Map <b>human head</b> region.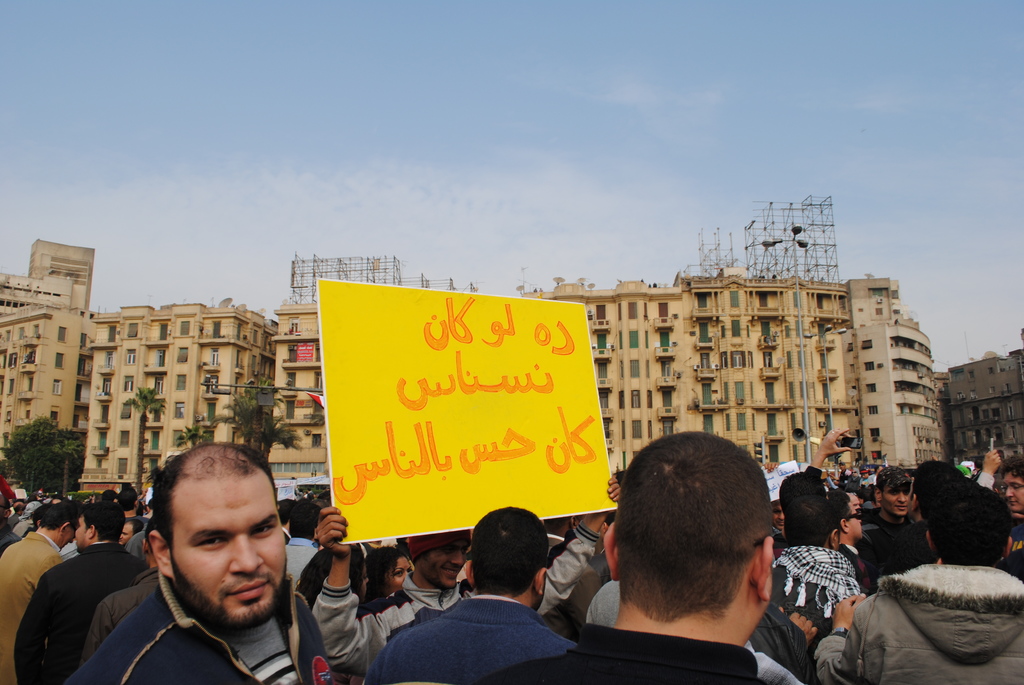
Mapped to <box>1002,459,1023,511</box>.
